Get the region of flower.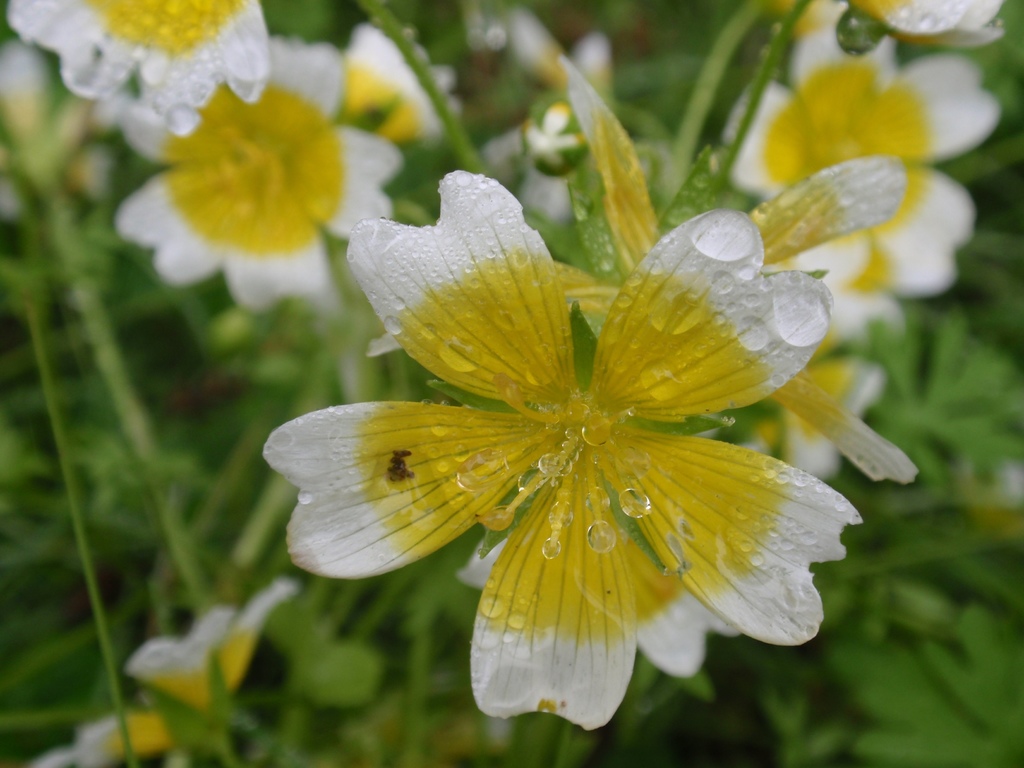
box(276, 127, 875, 736).
